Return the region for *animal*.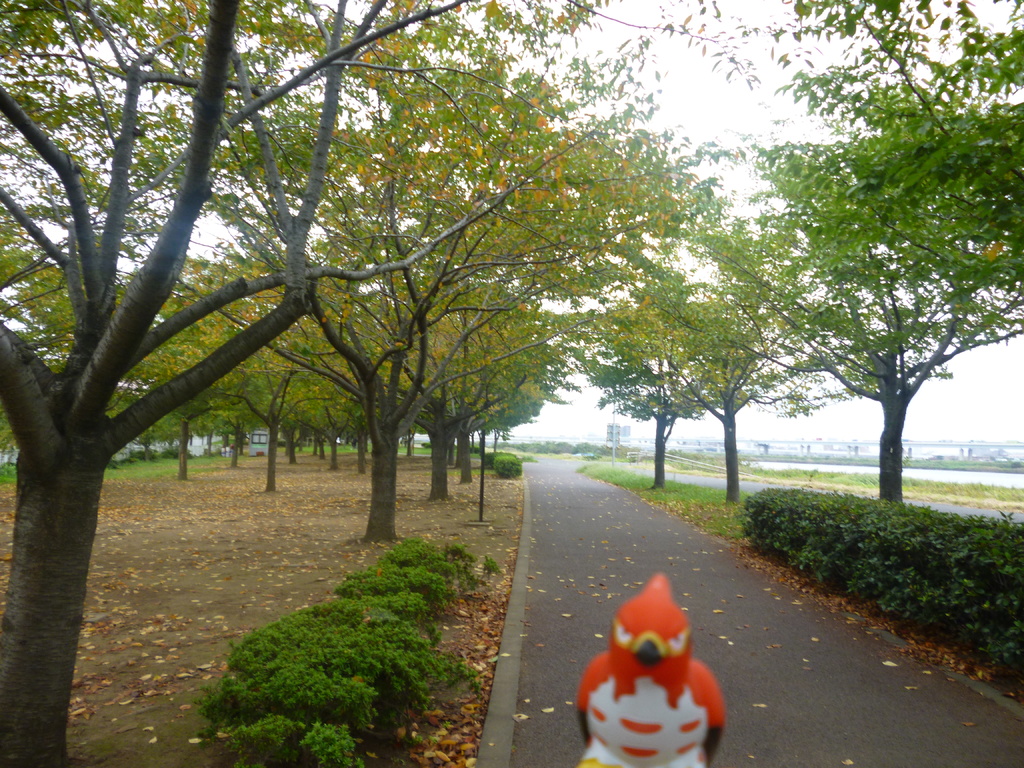
BBox(576, 575, 728, 767).
